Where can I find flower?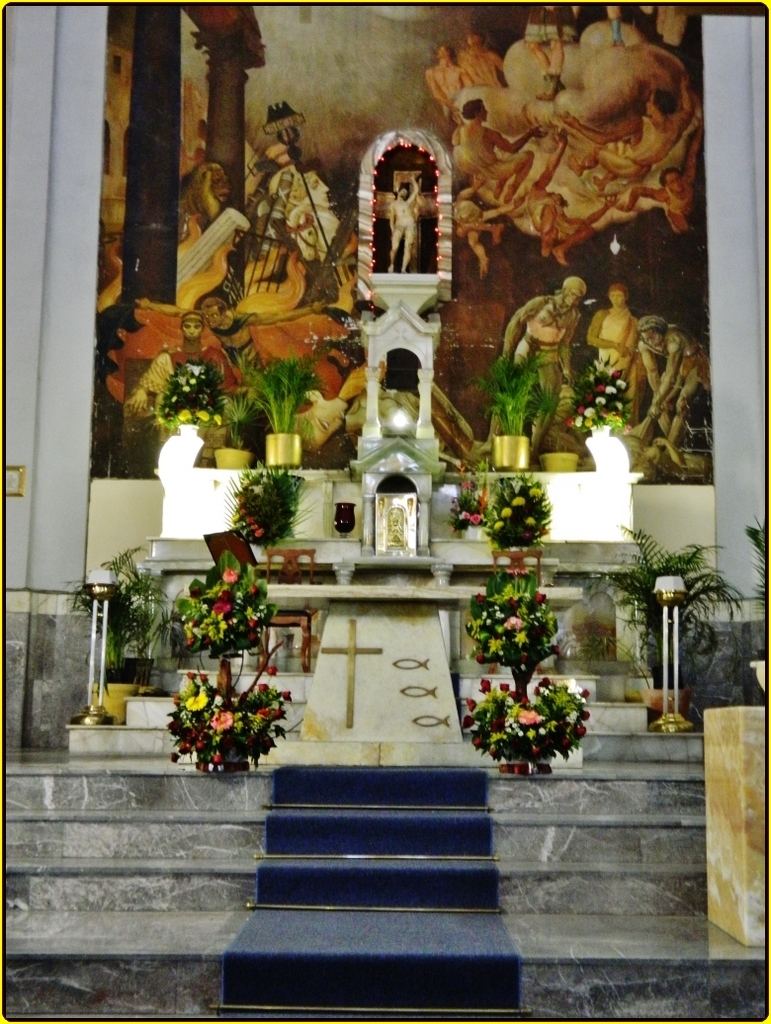
You can find it at [205, 637, 212, 643].
